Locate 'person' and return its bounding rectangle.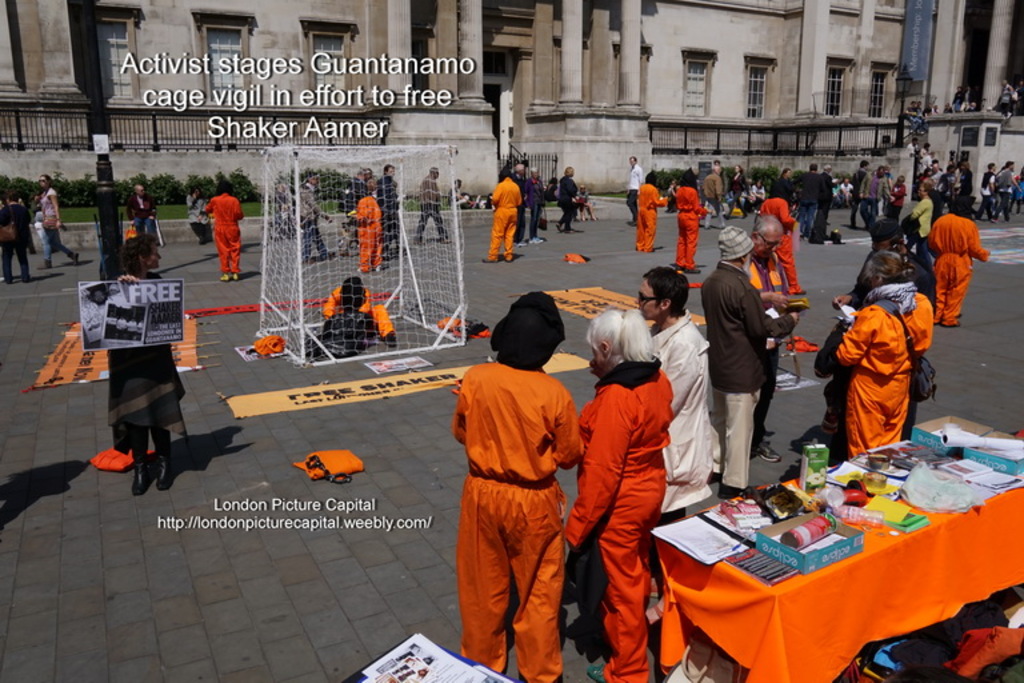
636,268,717,591.
